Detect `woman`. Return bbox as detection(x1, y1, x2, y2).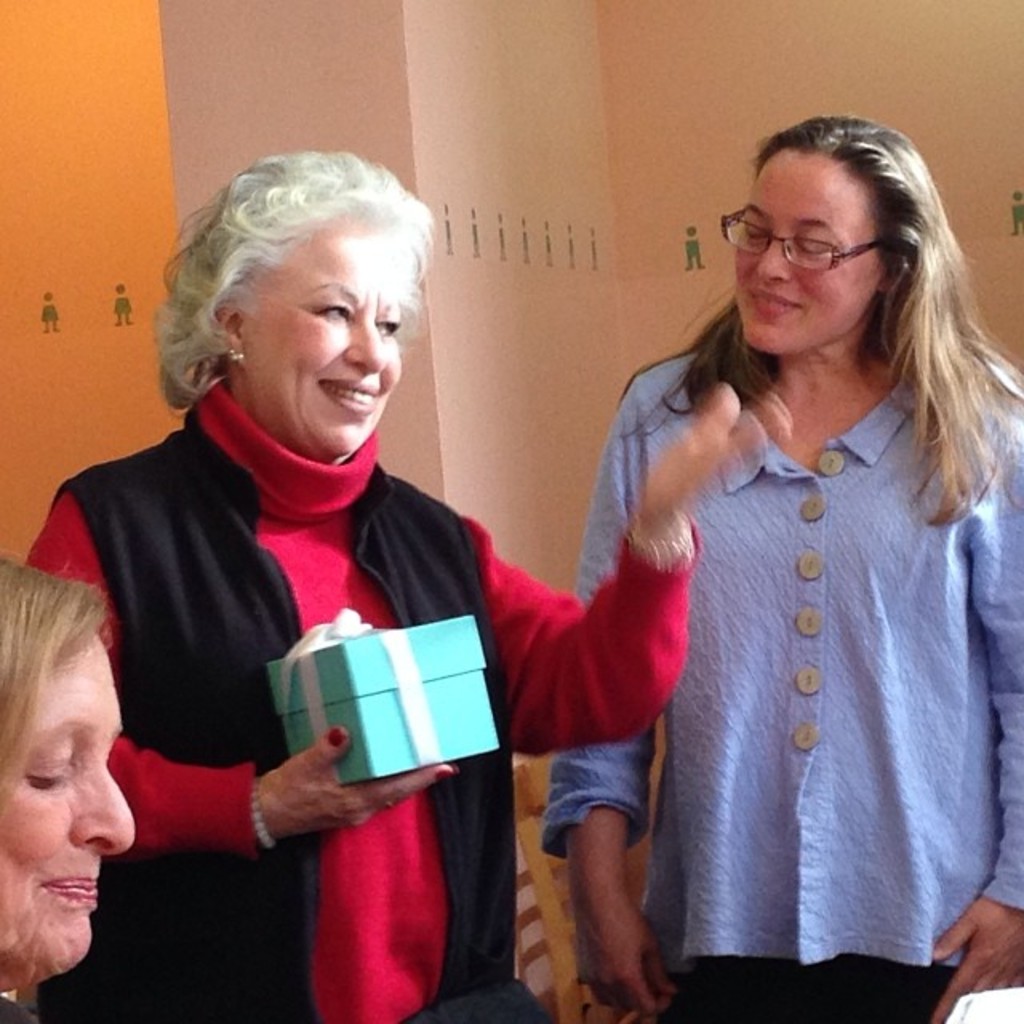
detection(507, 128, 978, 1023).
